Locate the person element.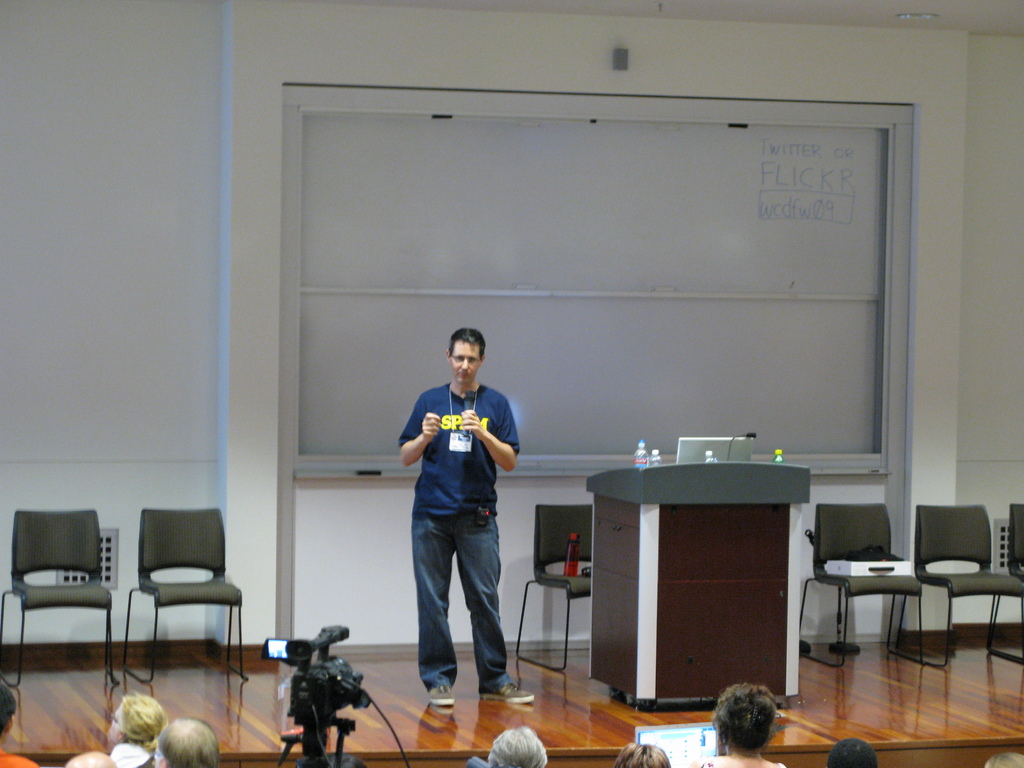
Element bbox: crop(398, 311, 519, 714).
